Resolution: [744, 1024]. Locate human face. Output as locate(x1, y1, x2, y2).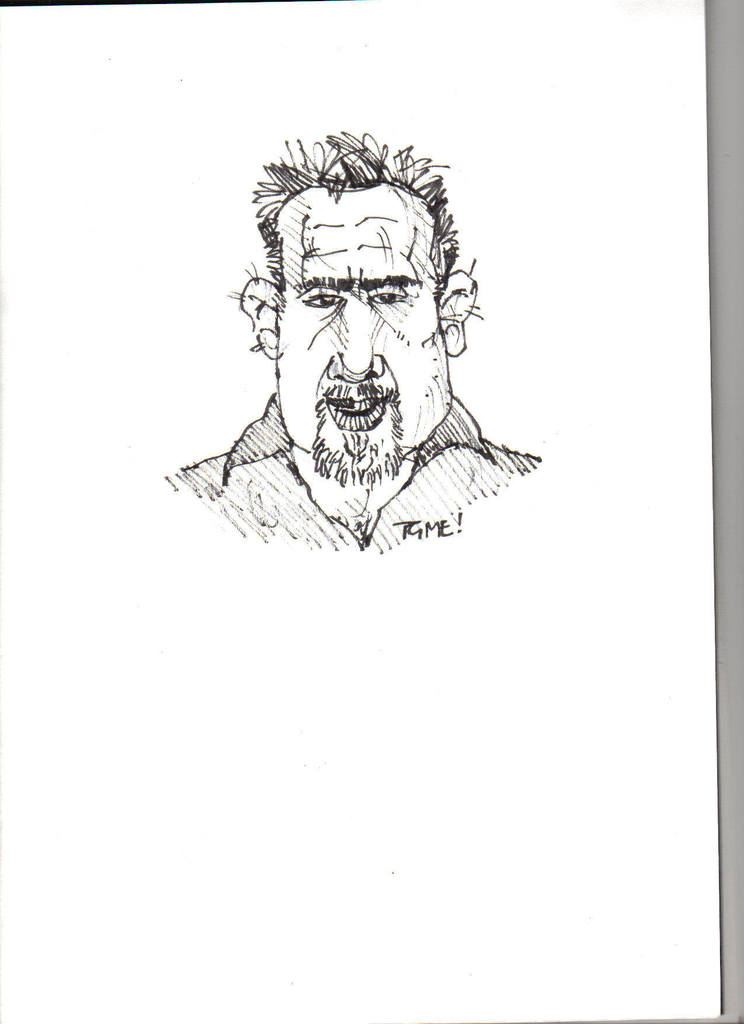
locate(273, 192, 451, 475).
